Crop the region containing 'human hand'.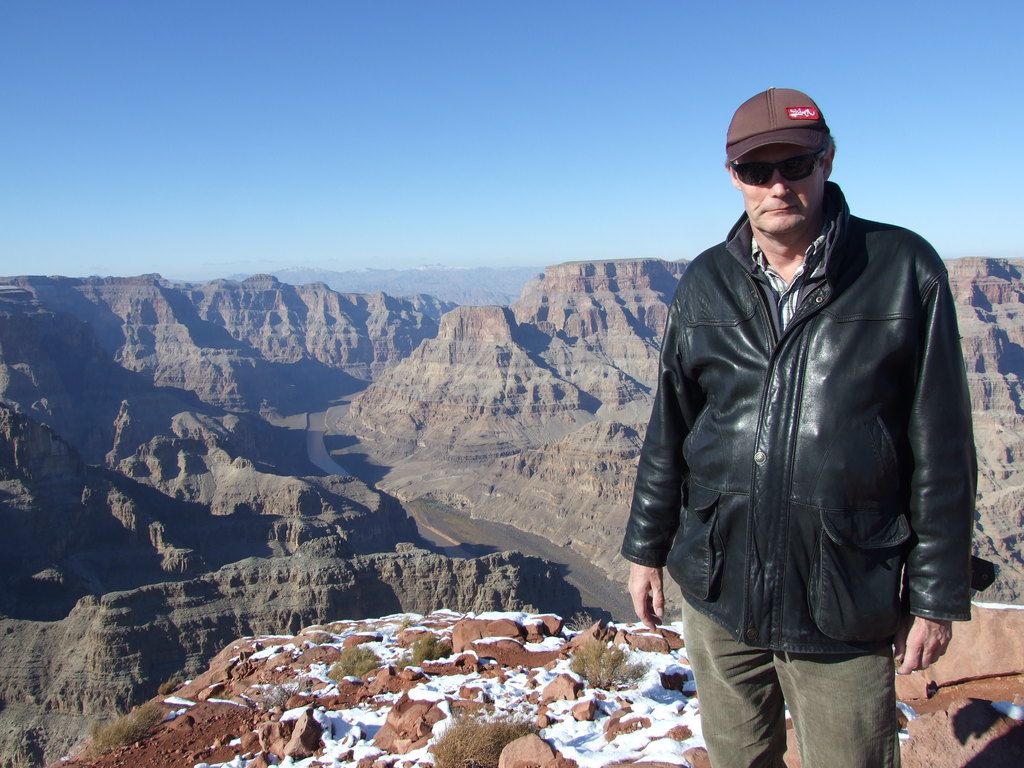
Crop region: l=891, t=610, r=957, b=673.
